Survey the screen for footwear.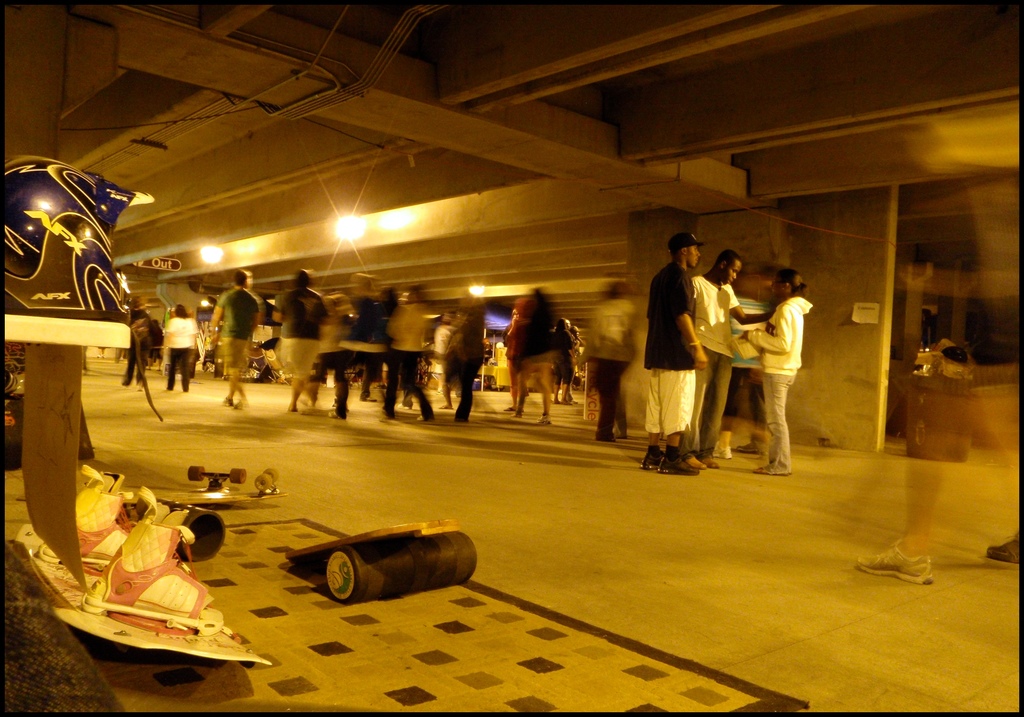
Survey found: rect(614, 429, 627, 437).
